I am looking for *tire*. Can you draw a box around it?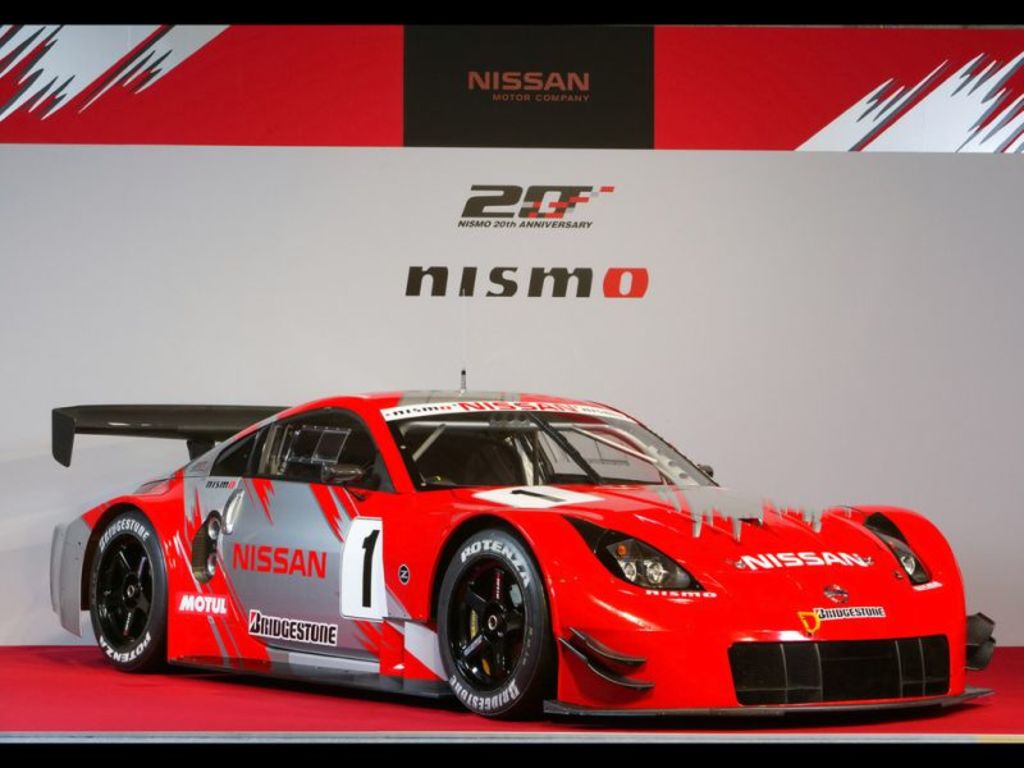
Sure, the bounding box is bbox=[434, 541, 553, 726].
